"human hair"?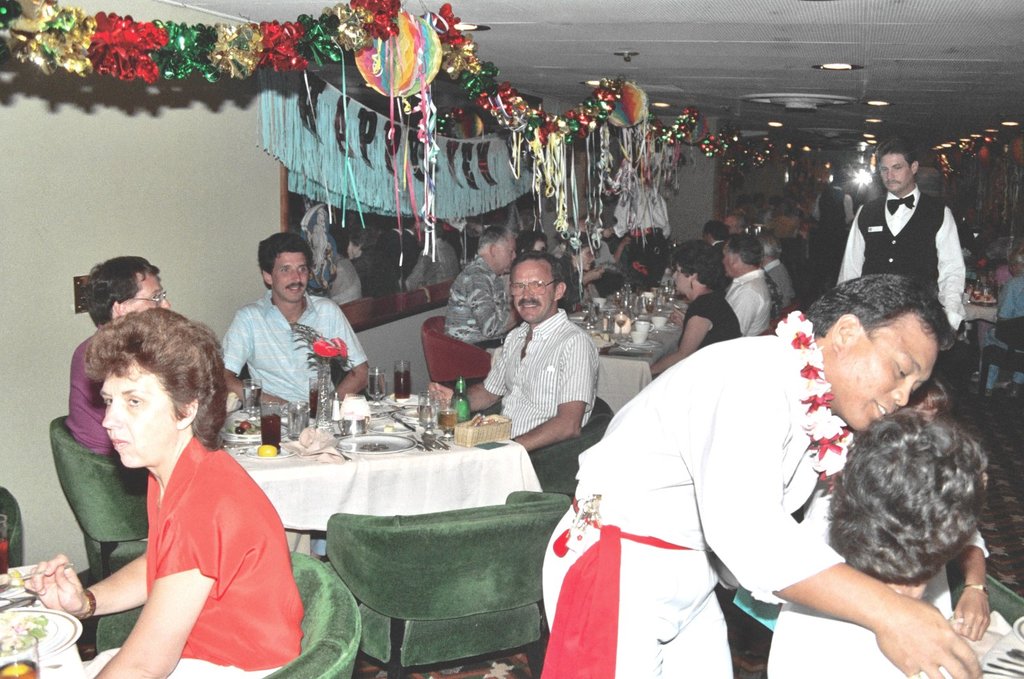
[79,252,161,329]
